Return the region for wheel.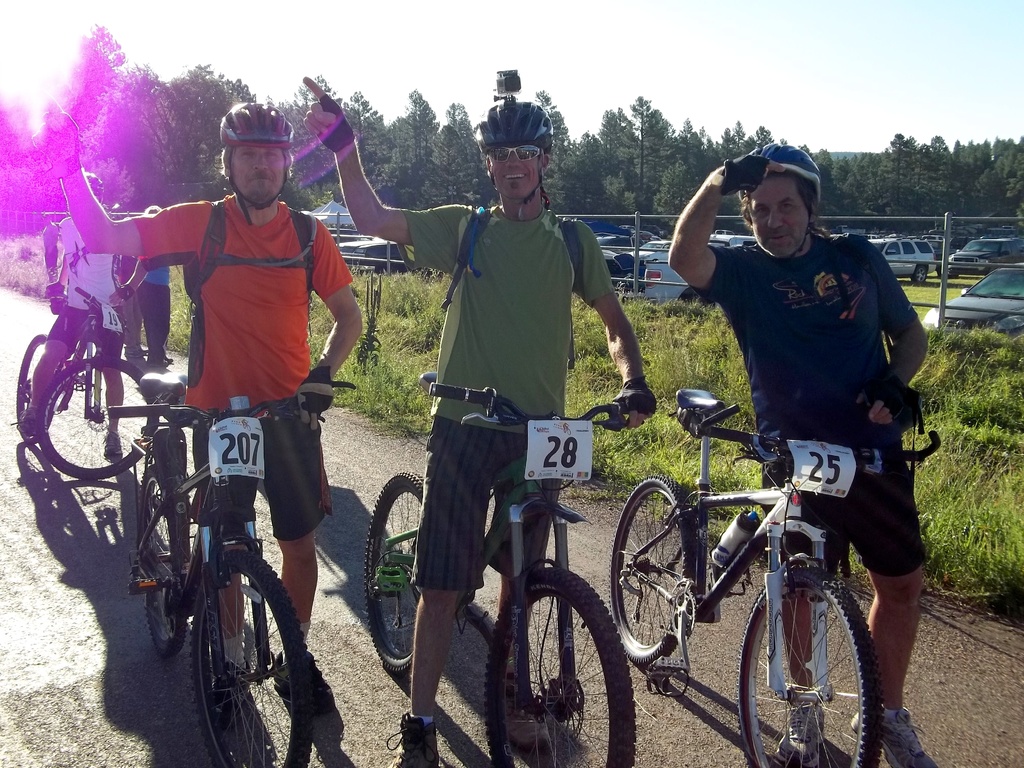
detection(37, 357, 157, 480).
